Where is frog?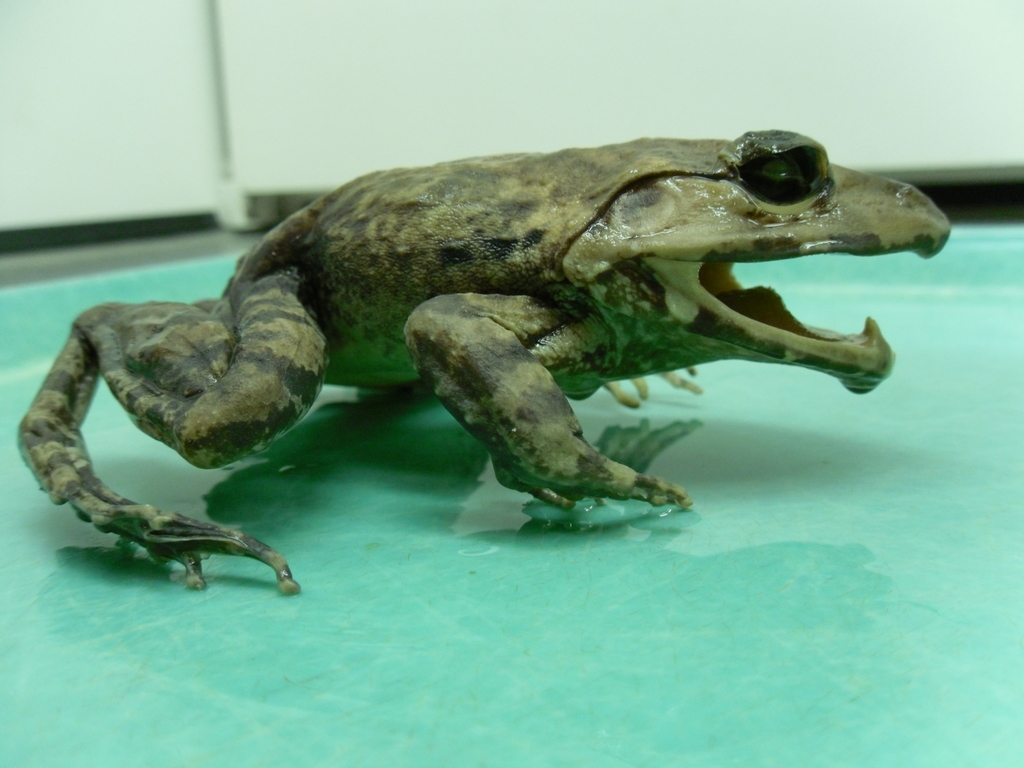
Rect(15, 125, 953, 599).
